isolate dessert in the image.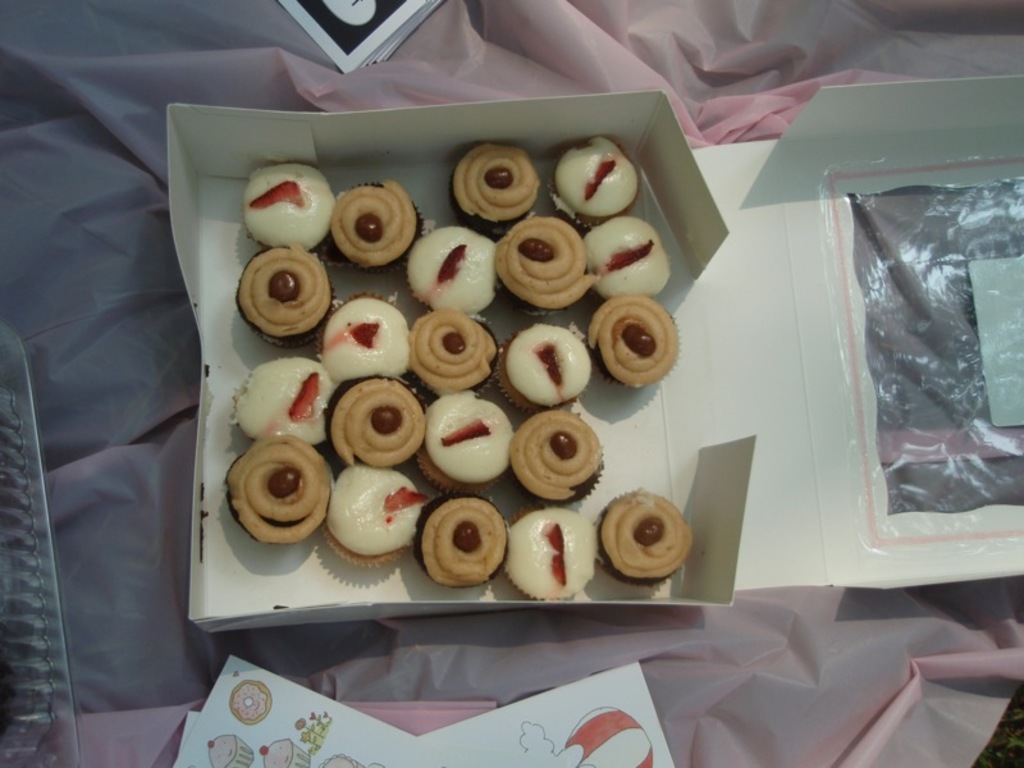
Isolated region: [x1=417, y1=312, x2=485, y2=385].
